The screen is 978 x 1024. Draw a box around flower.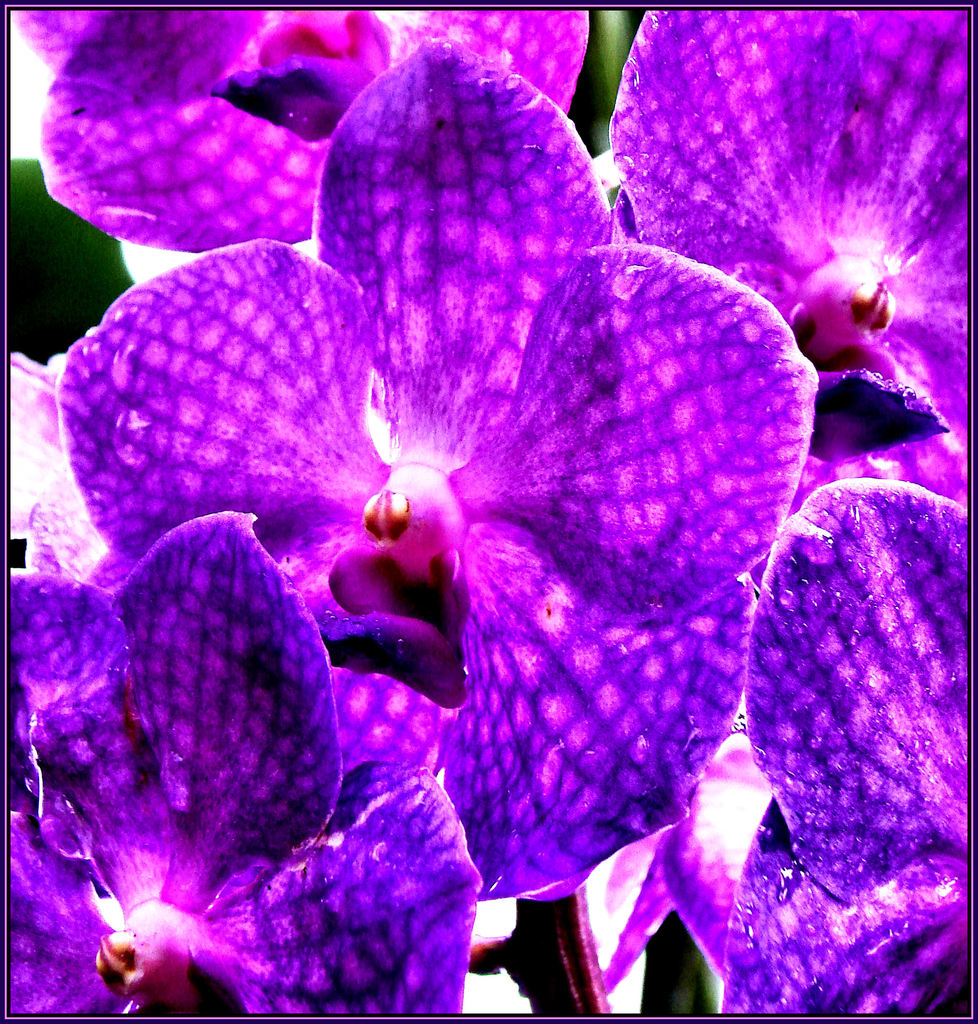
<region>717, 476, 971, 1019</region>.
